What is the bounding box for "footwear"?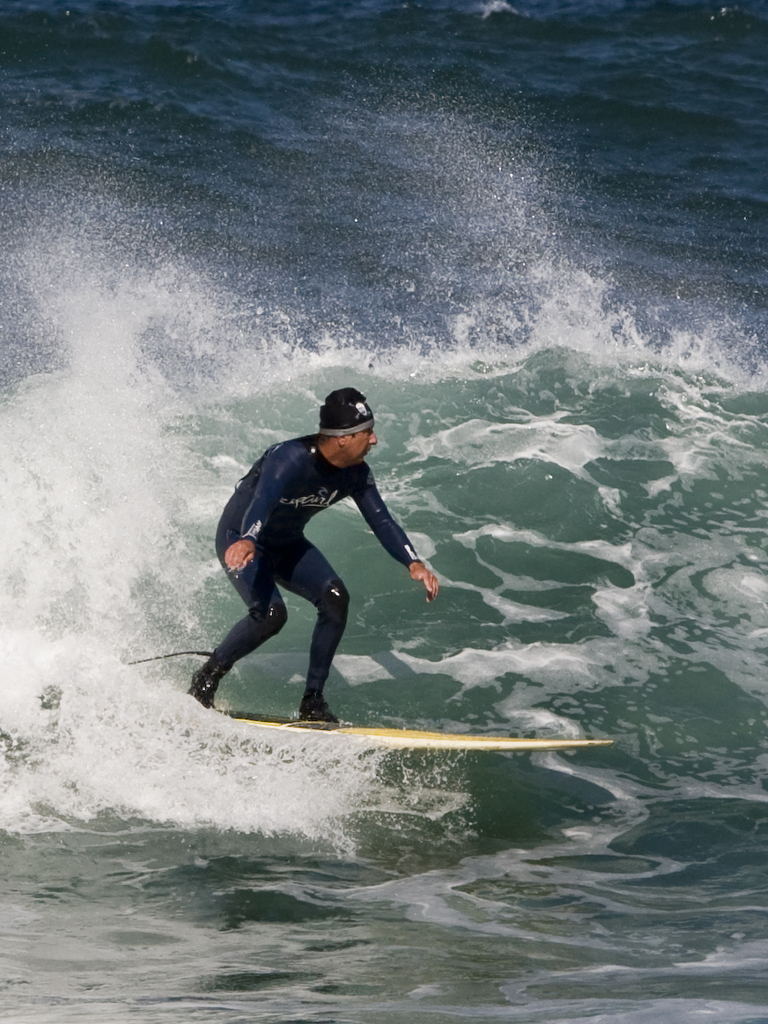
x1=179 y1=660 x2=226 y2=713.
